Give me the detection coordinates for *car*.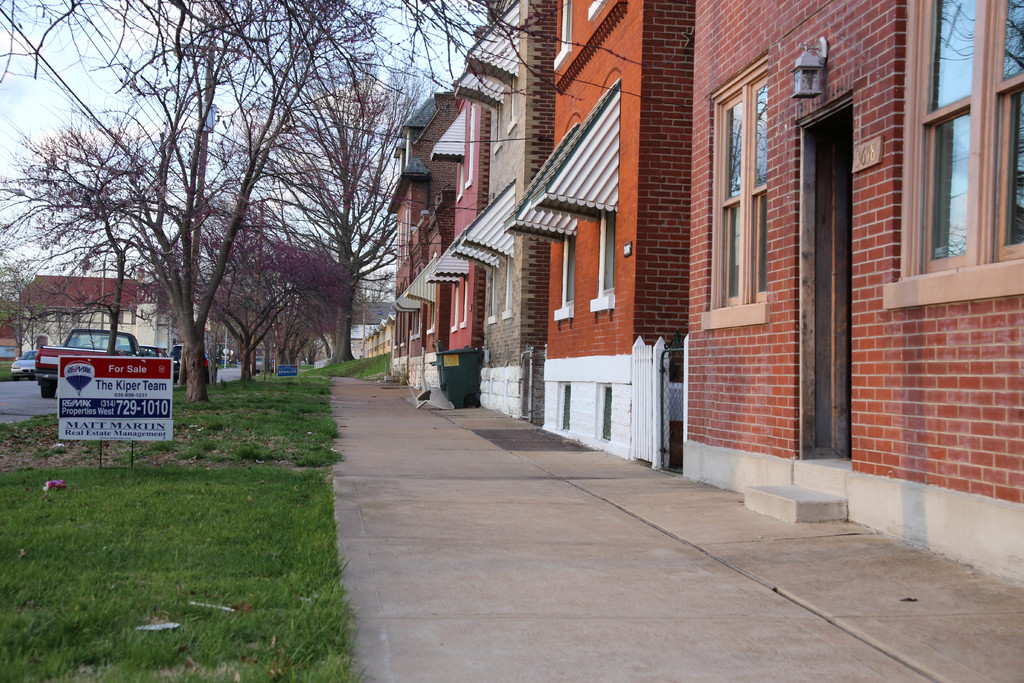
x1=11 y1=348 x2=37 y2=379.
